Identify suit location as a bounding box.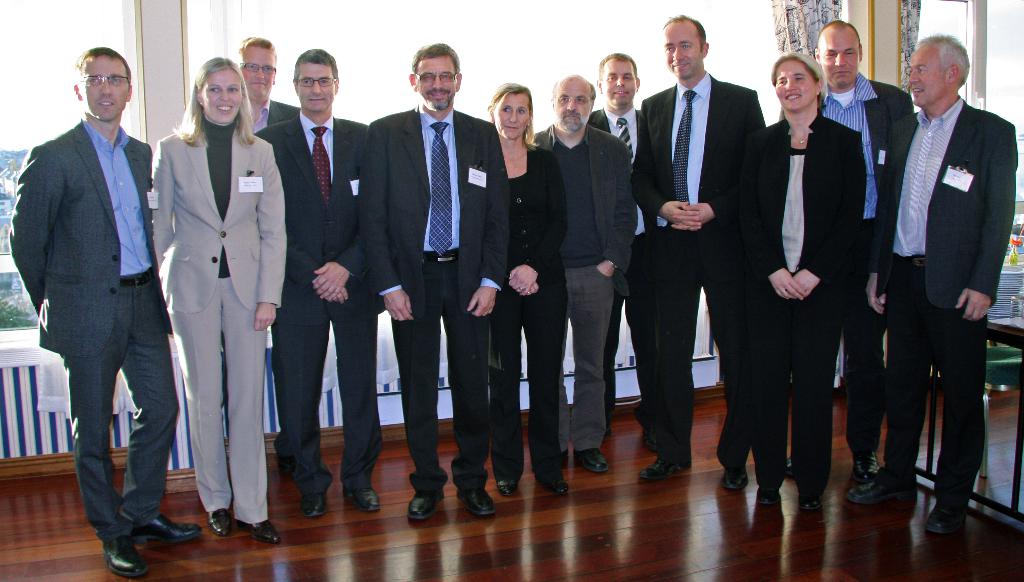
8:113:175:551.
